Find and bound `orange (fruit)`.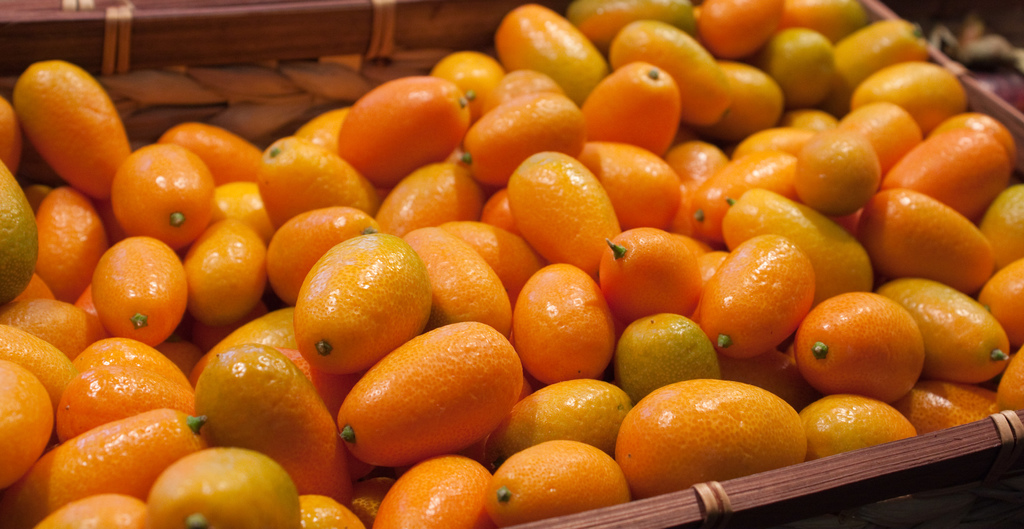
Bound: 797, 295, 931, 400.
